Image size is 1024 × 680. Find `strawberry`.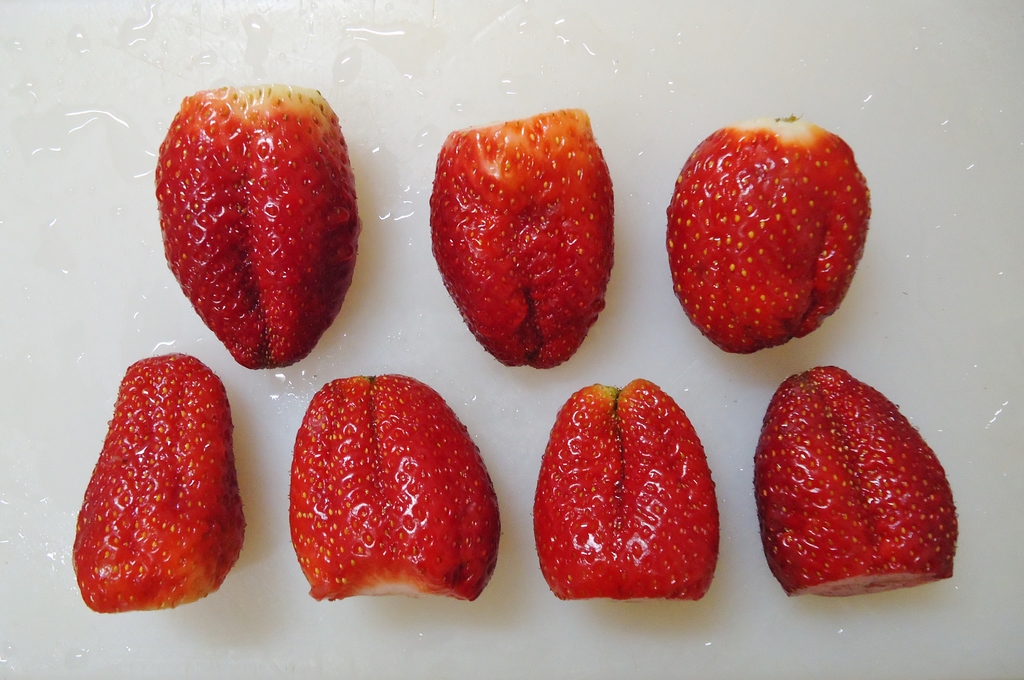
<region>527, 373, 723, 604</region>.
